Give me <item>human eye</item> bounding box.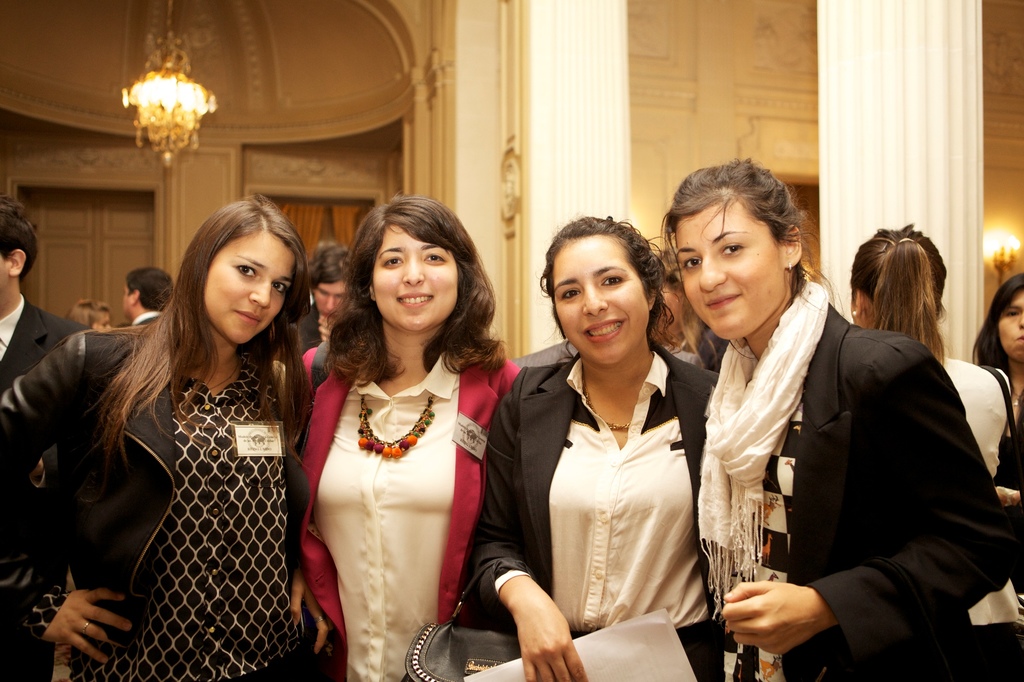
(380,251,406,269).
